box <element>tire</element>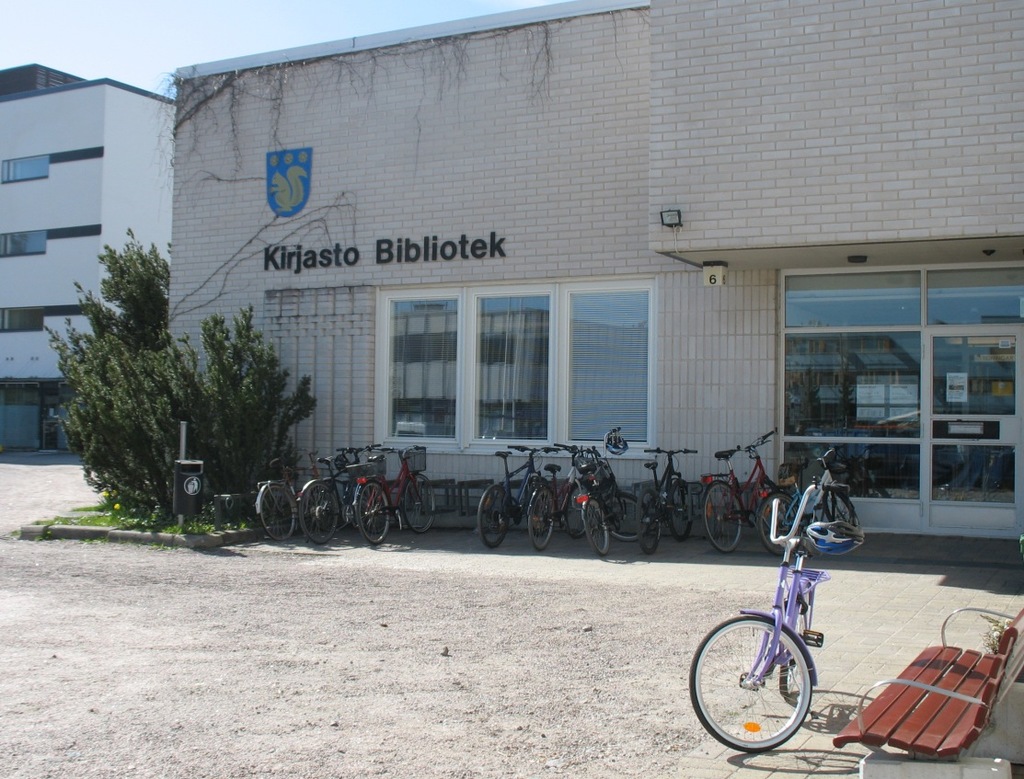
[x1=669, y1=479, x2=692, y2=538]
